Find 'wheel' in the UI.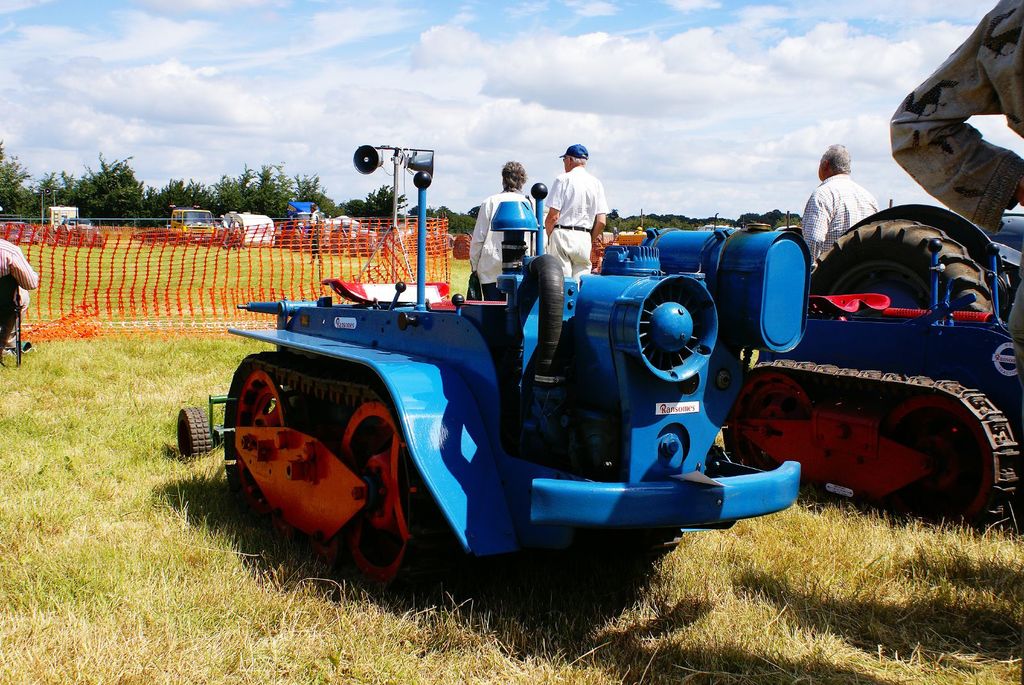
UI element at Rect(333, 393, 442, 604).
